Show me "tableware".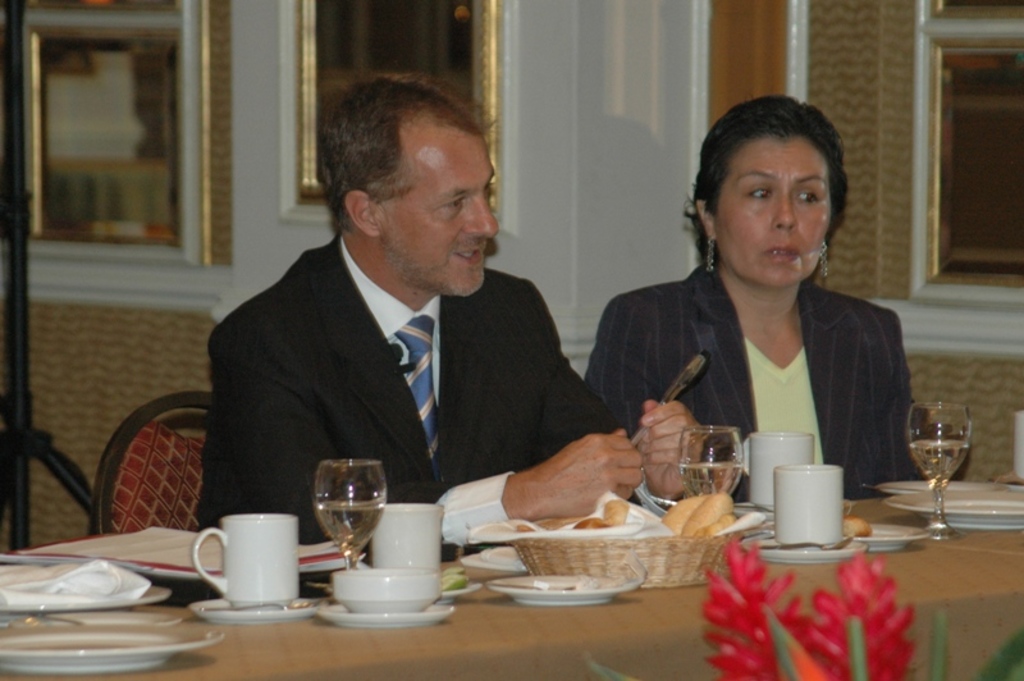
"tableware" is here: locate(627, 358, 698, 444).
